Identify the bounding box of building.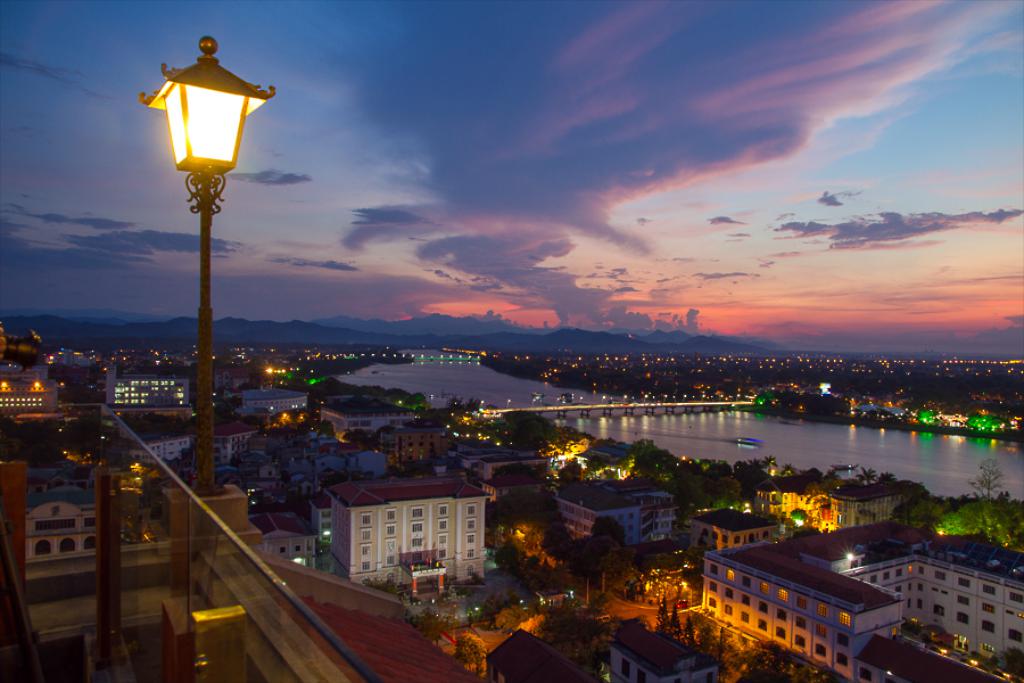
left=552, top=479, right=643, bottom=545.
